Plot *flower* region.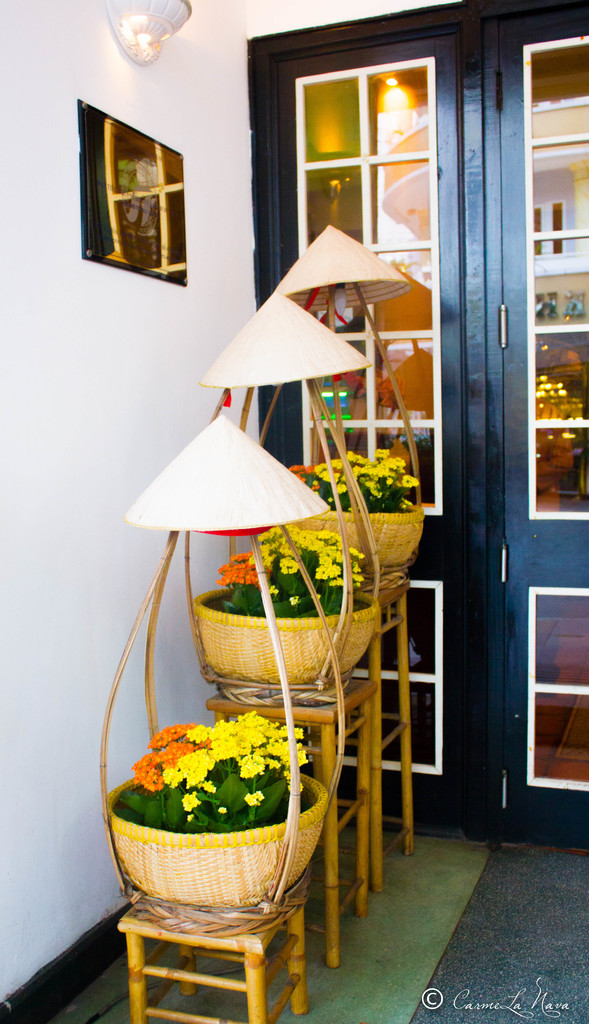
Plotted at (x1=178, y1=788, x2=208, y2=814).
